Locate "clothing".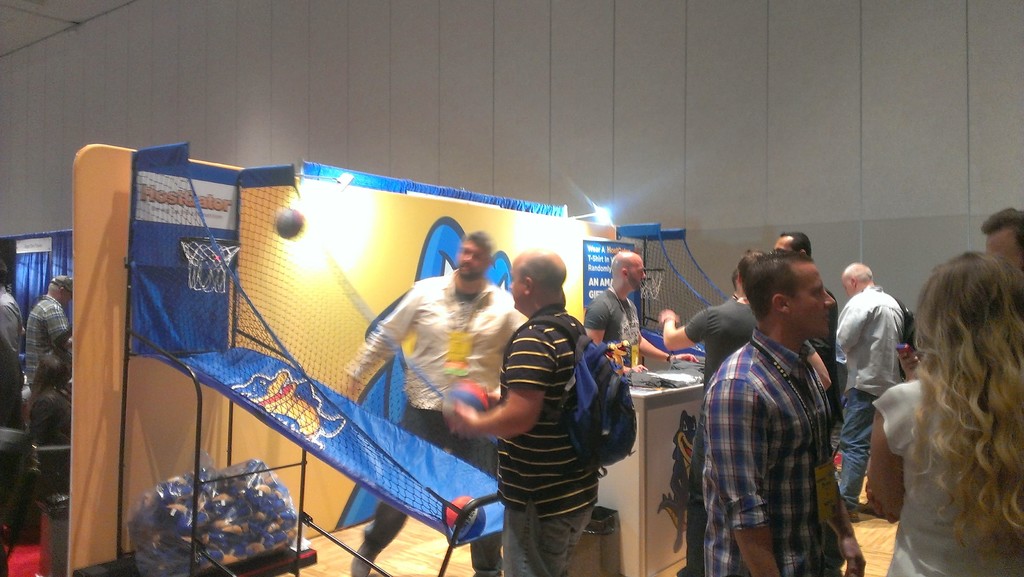
Bounding box: 495:304:599:576.
